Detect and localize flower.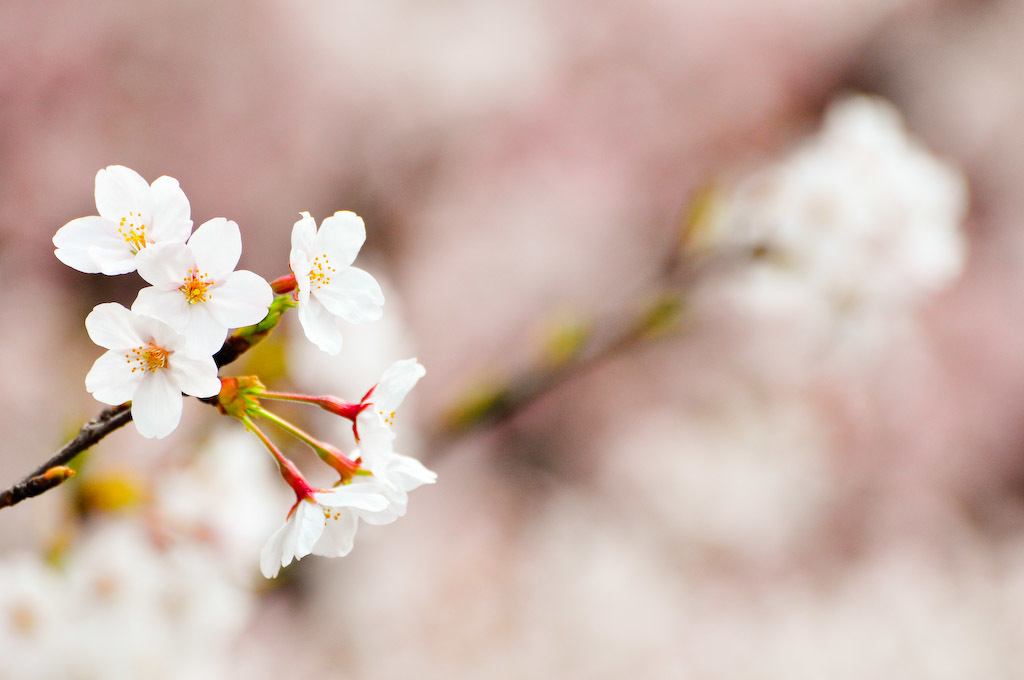
Localized at <box>48,163,195,276</box>.
